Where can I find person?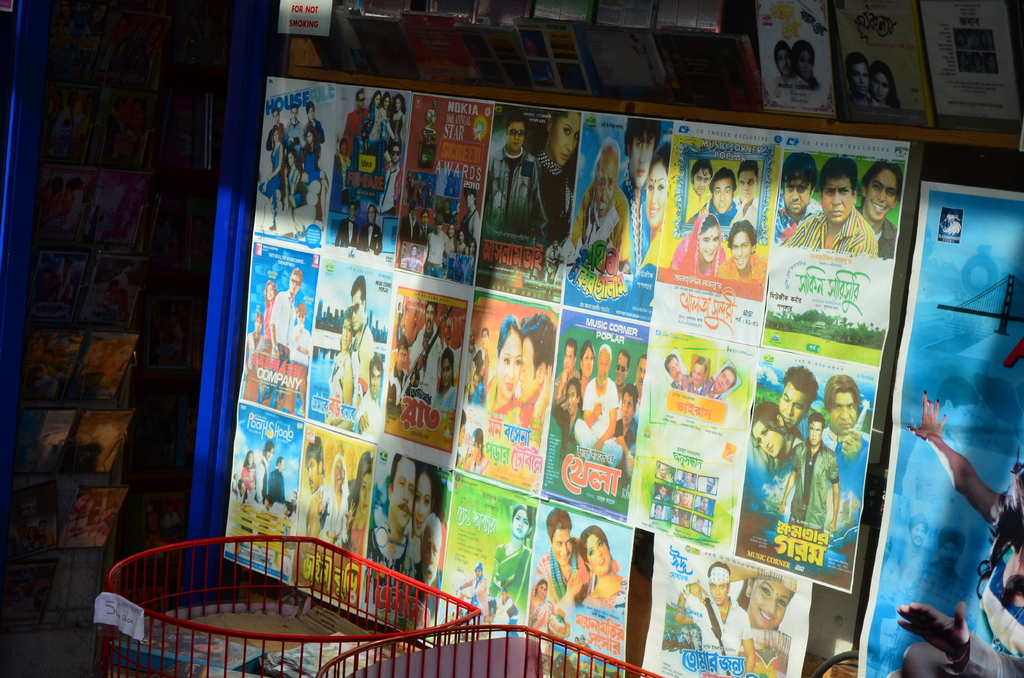
You can find it at bbox(362, 351, 384, 435).
